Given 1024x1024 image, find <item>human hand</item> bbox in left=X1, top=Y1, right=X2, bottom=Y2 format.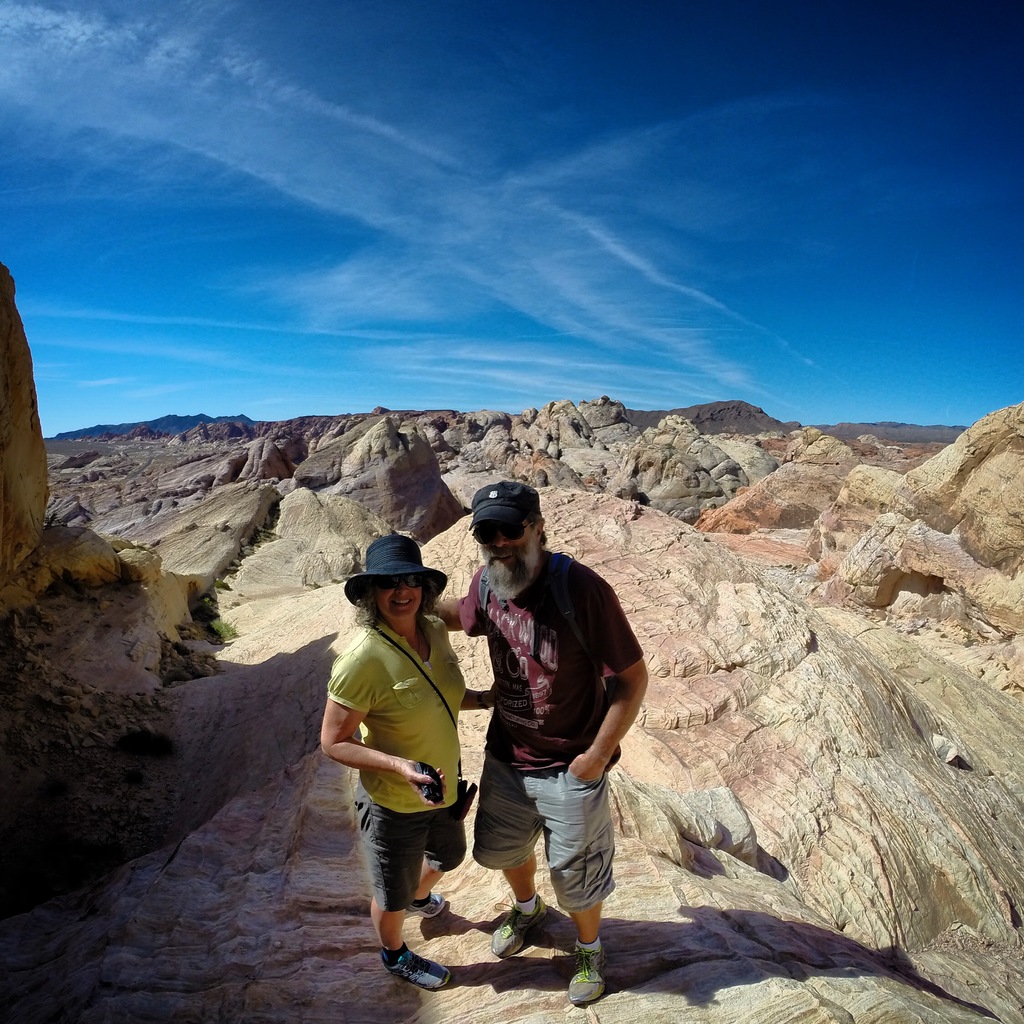
left=488, top=680, right=499, bottom=706.
